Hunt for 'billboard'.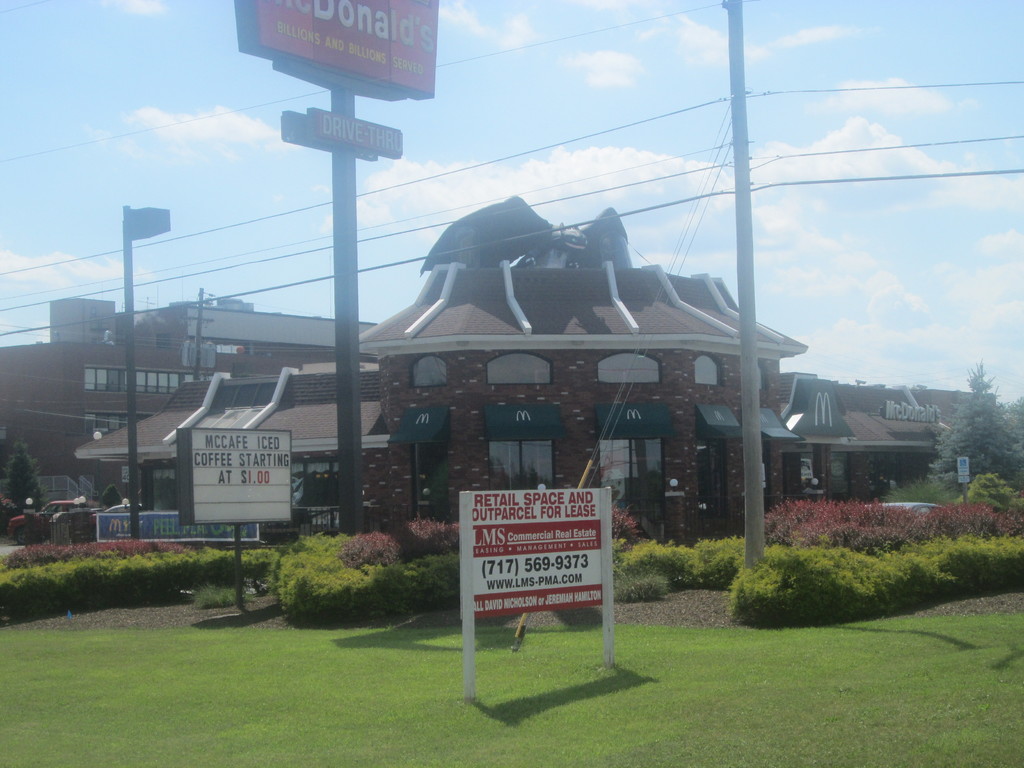
Hunted down at [243,9,442,143].
